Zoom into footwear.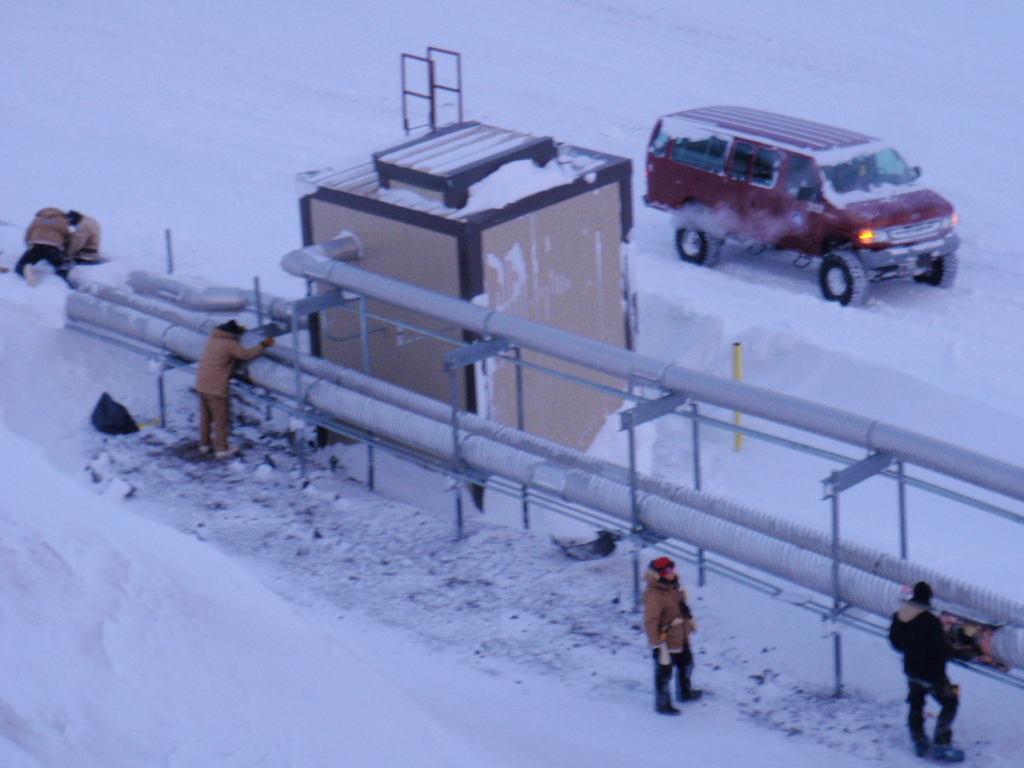
Zoom target: {"x1": 196, "y1": 443, "x2": 210, "y2": 452}.
